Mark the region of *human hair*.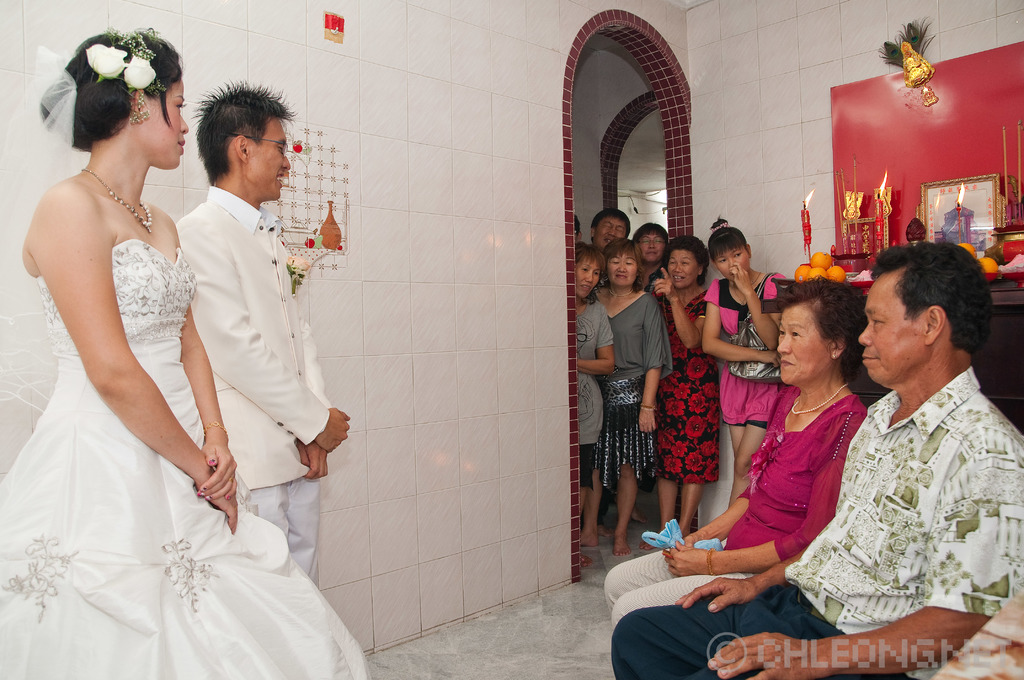
Region: [x1=774, y1=278, x2=871, y2=375].
